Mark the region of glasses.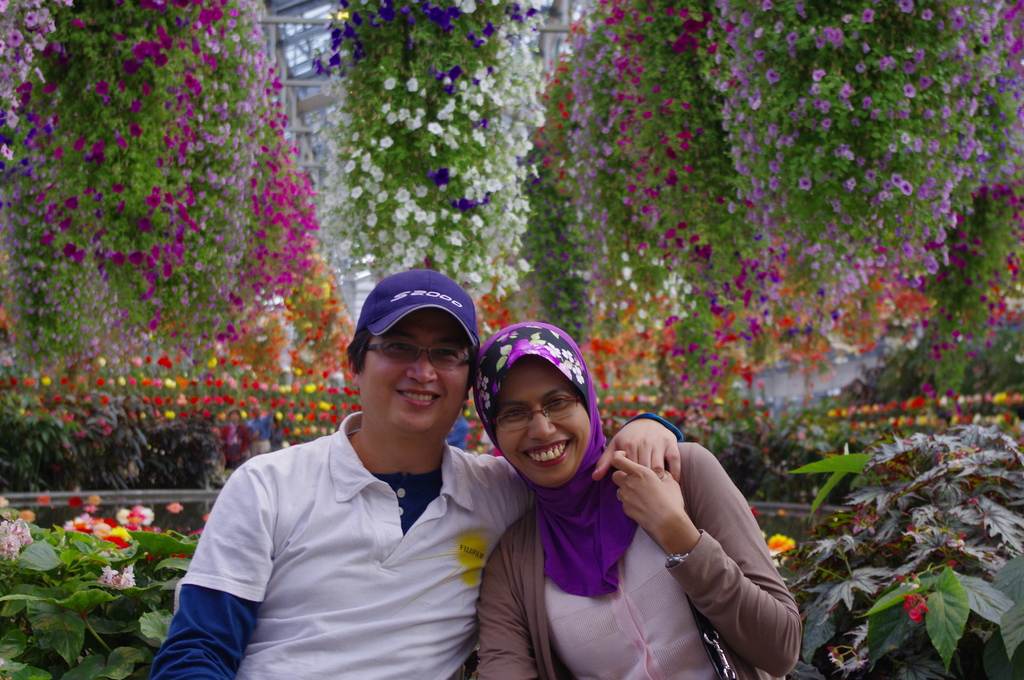
Region: box=[492, 393, 584, 435].
